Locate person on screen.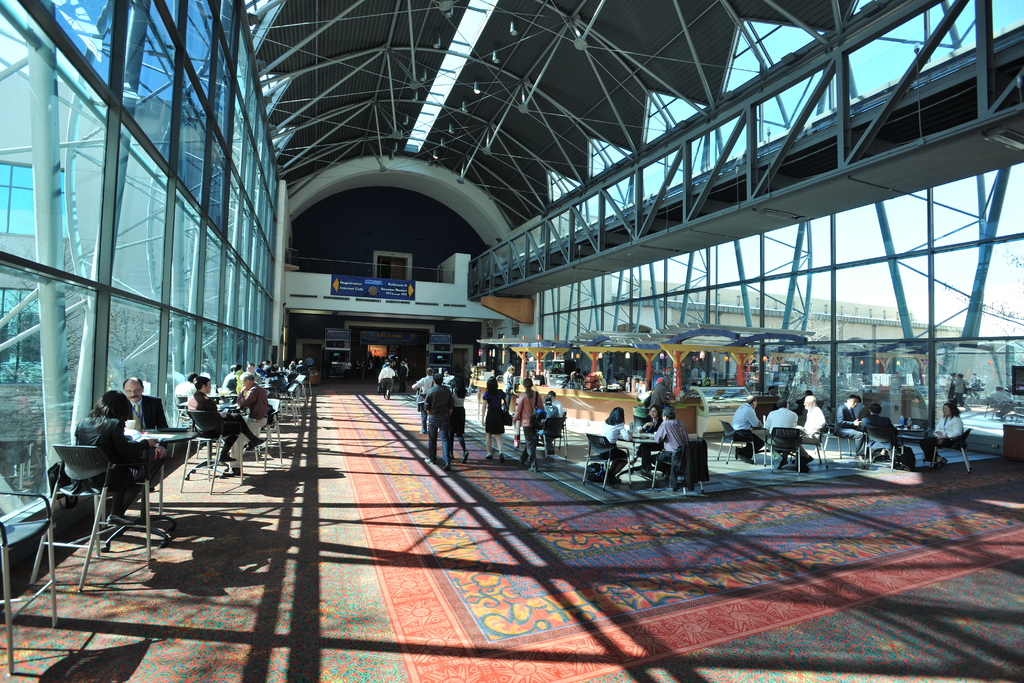
On screen at BBox(423, 374, 457, 470).
